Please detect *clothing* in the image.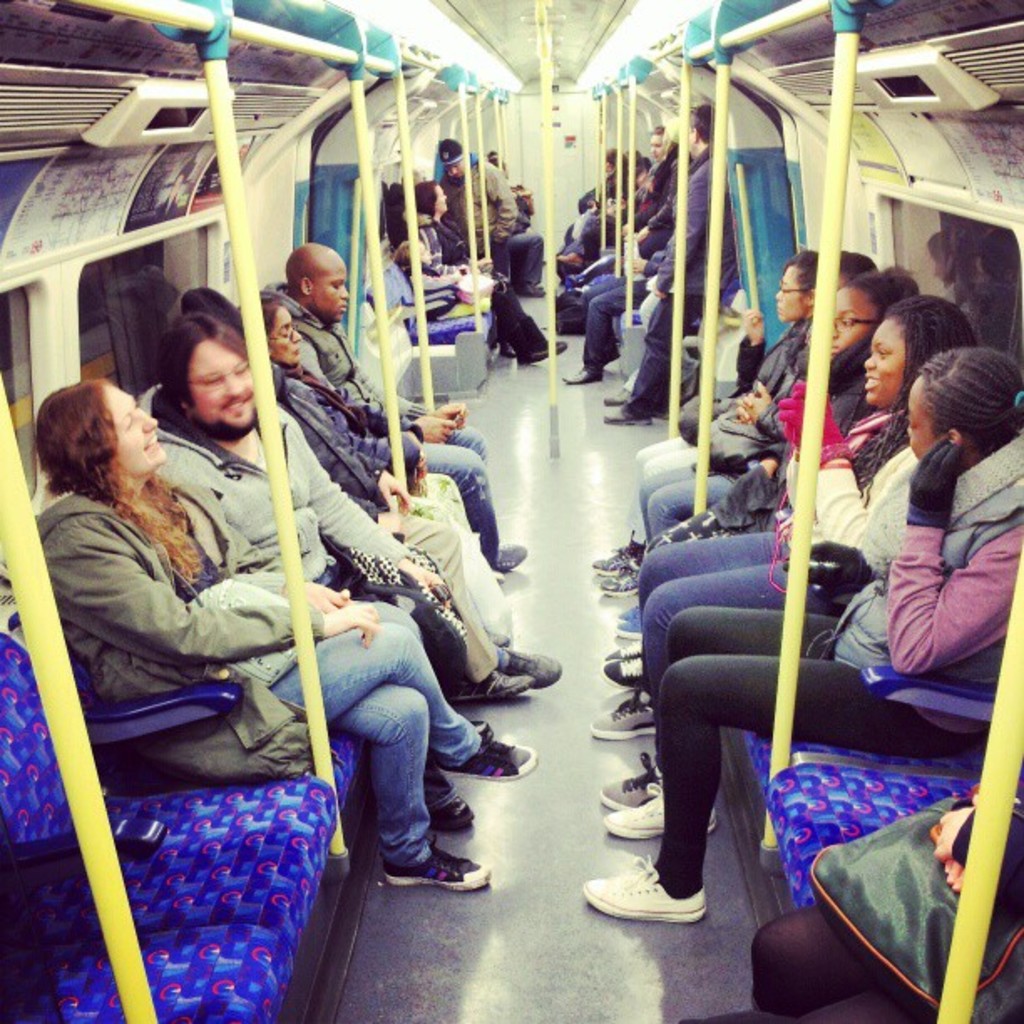
region(405, 218, 504, 294).
